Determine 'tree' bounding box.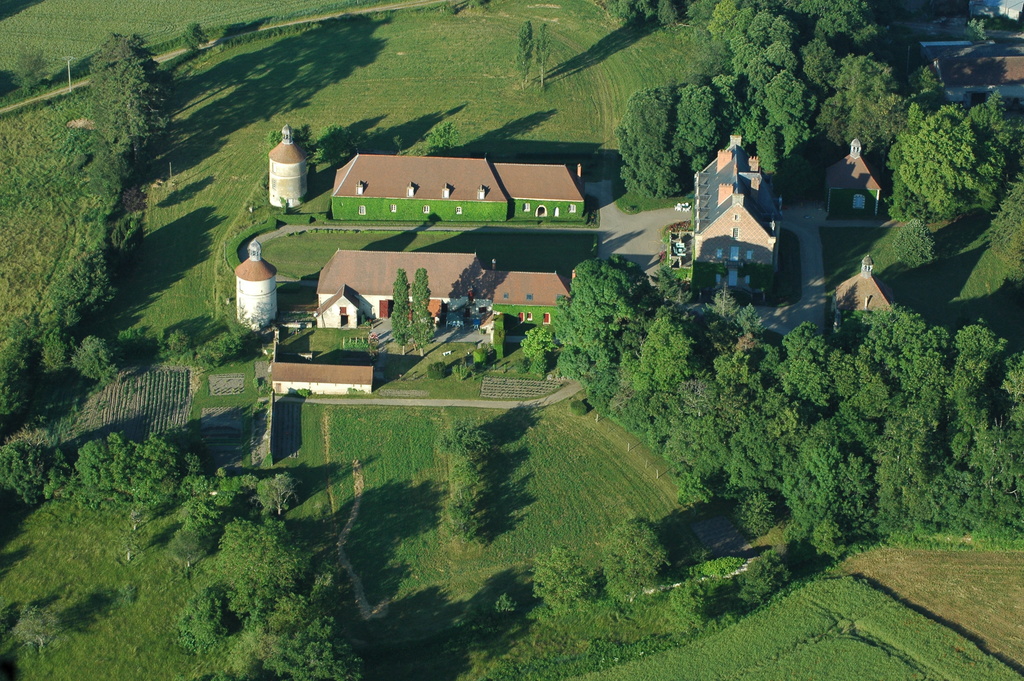
Determined: {"x1": 534, "y1": 22, "x2": 553, "y2": 86}.
